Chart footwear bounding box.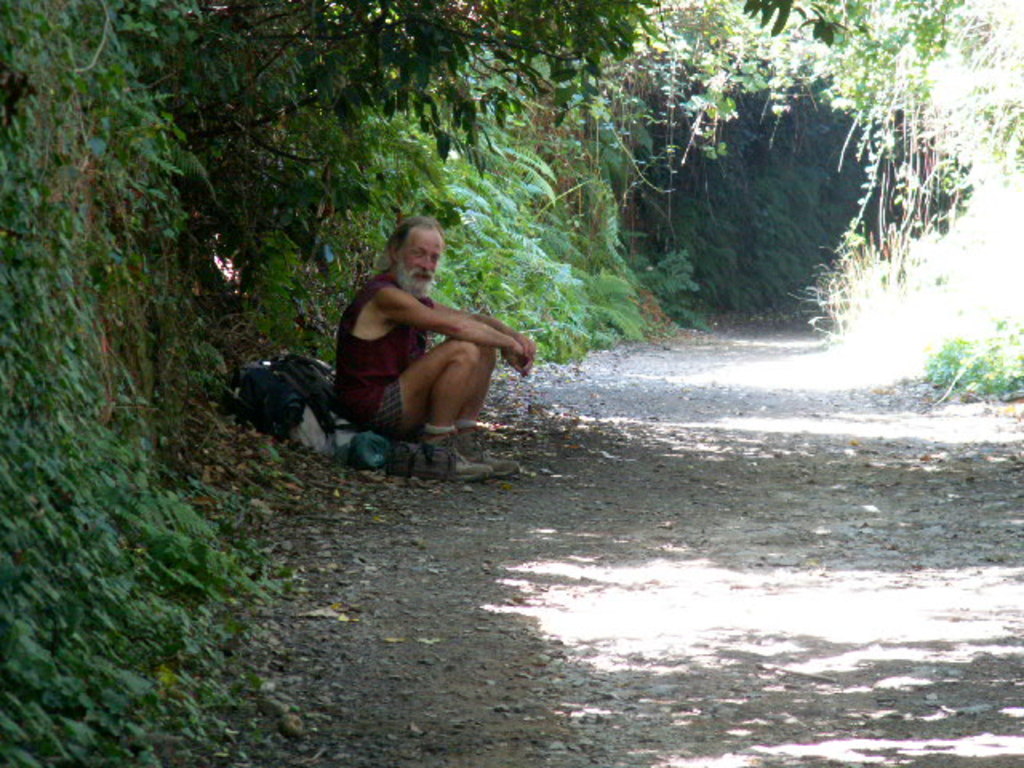
Charted: bbox=[411, 440, 486, 478].
